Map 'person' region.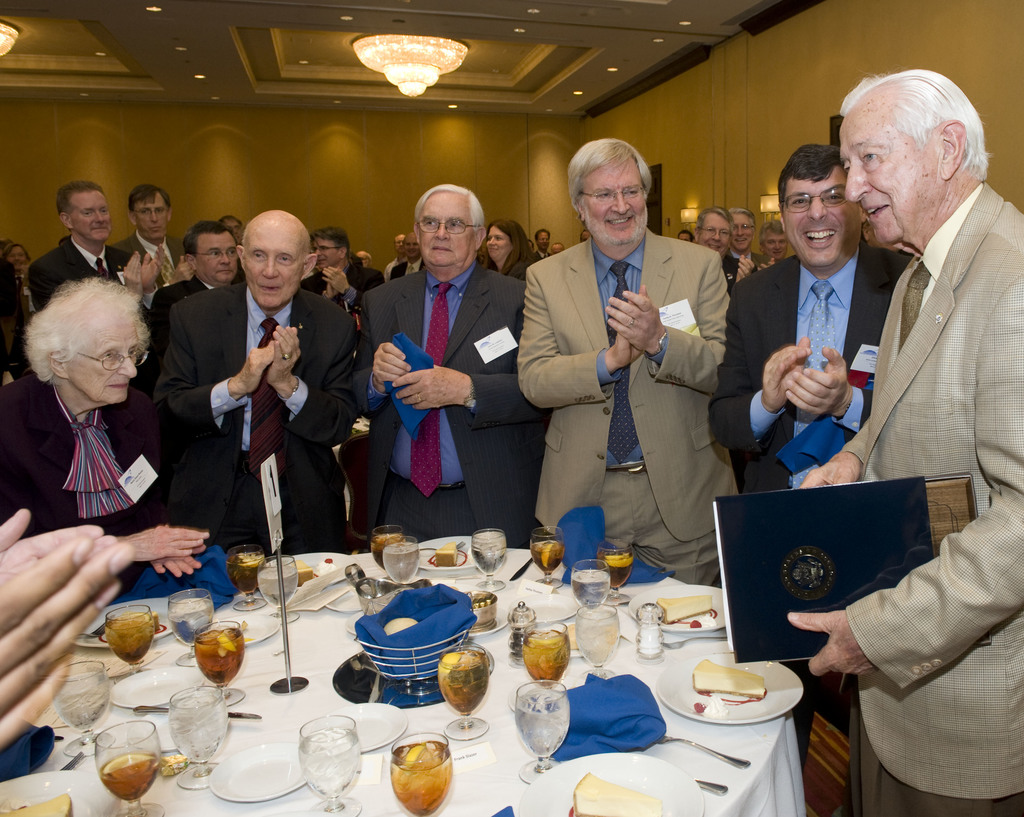
Mapped to crop(538, 225, 561, 259).
